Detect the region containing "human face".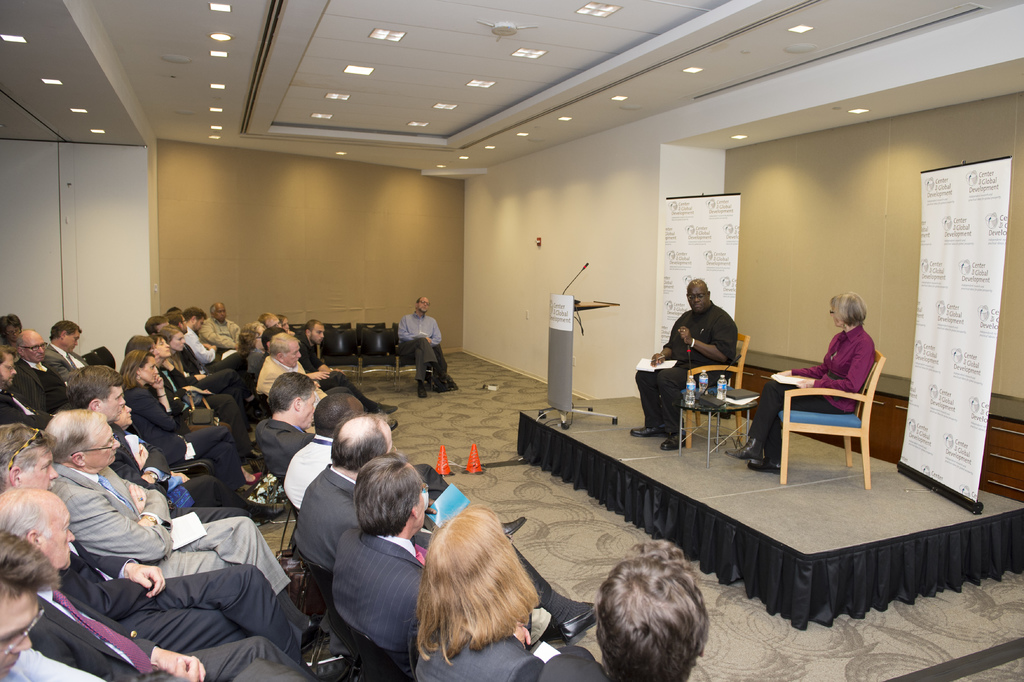
box=[104, 384, 126, 420].
